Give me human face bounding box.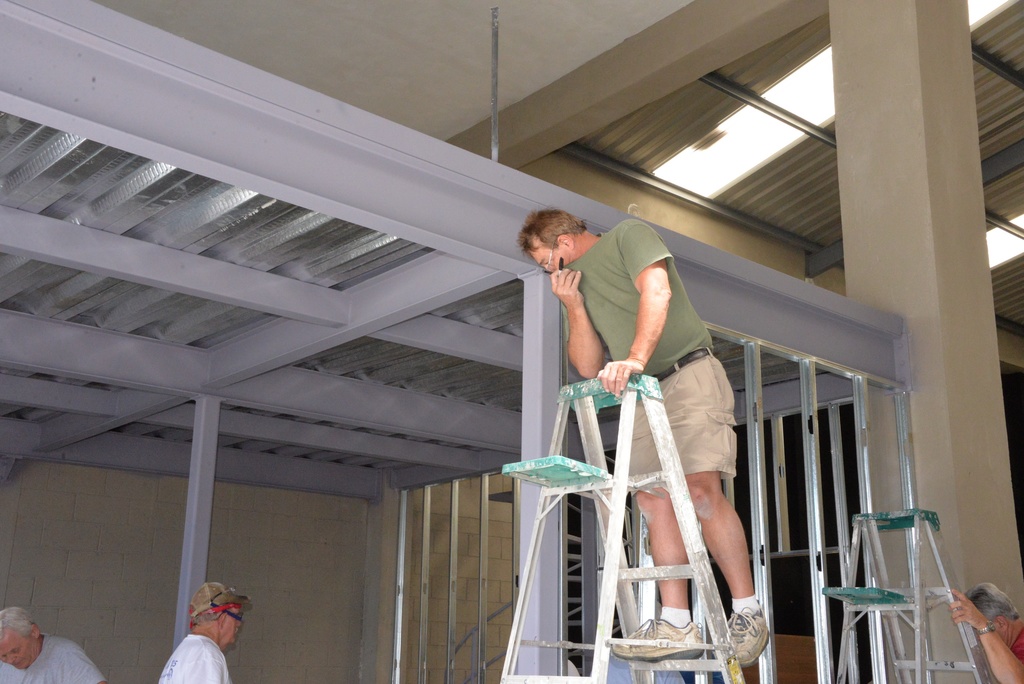
[220, 605, 239, 644].
